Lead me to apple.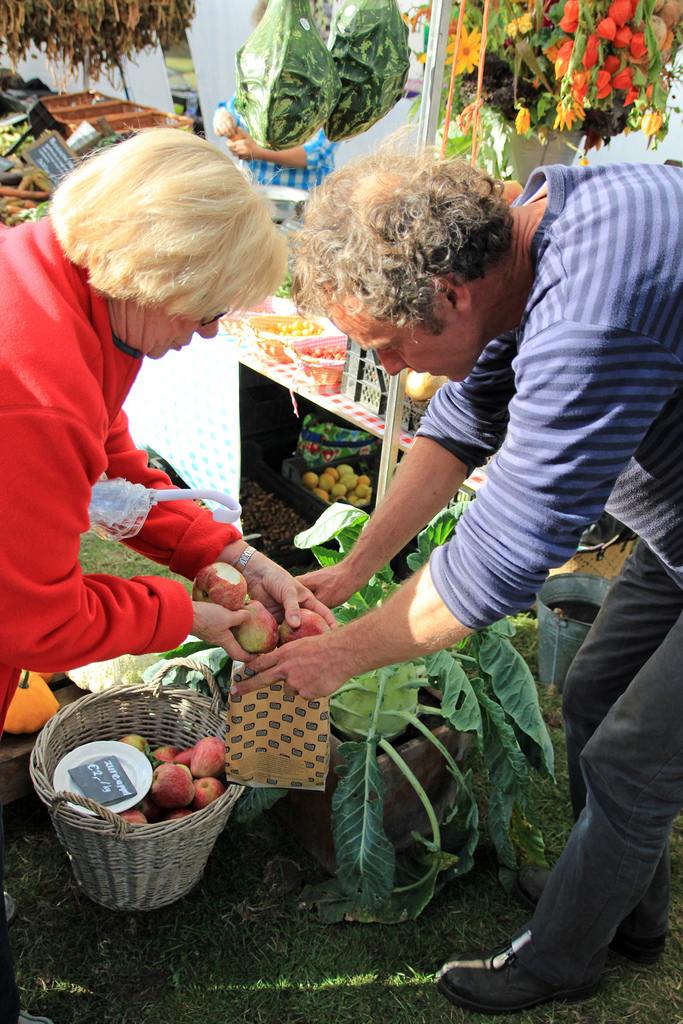
Lead to [278,607,334,646].
